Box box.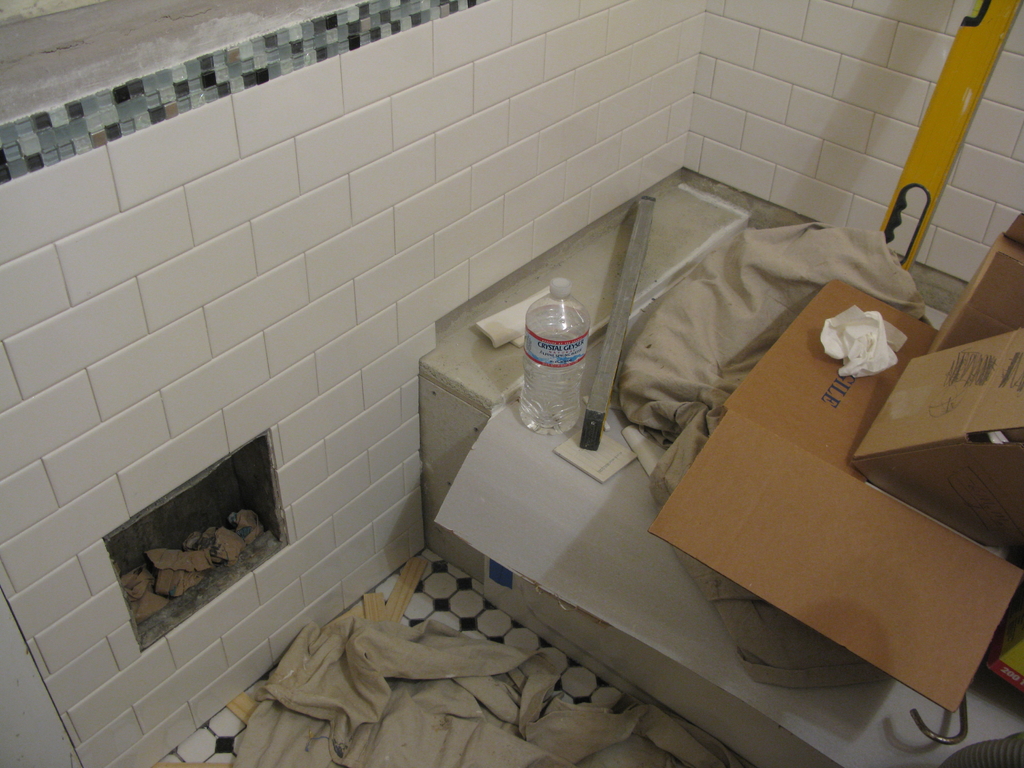
651, 278, 1023, 712.
